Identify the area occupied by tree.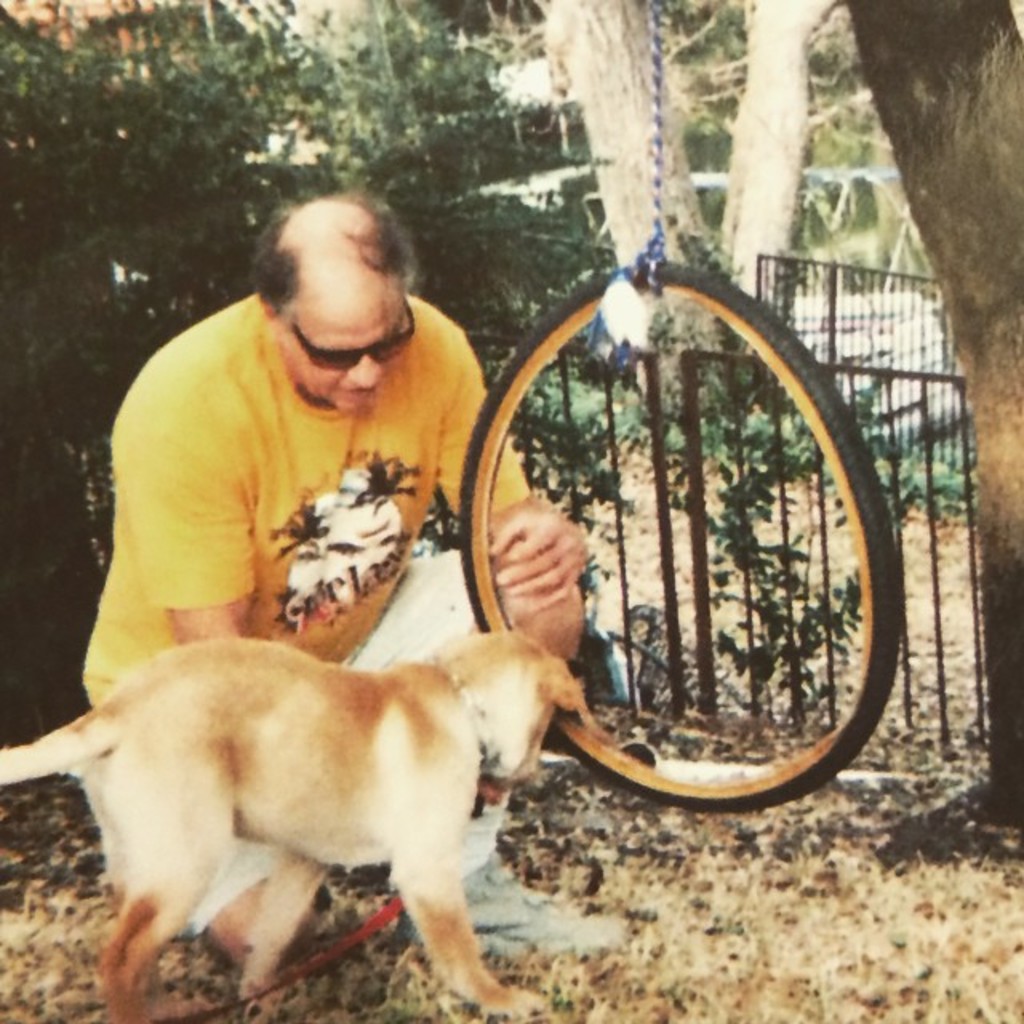
Area: (x1=846, y1=0, x2=1022, y2=850).
